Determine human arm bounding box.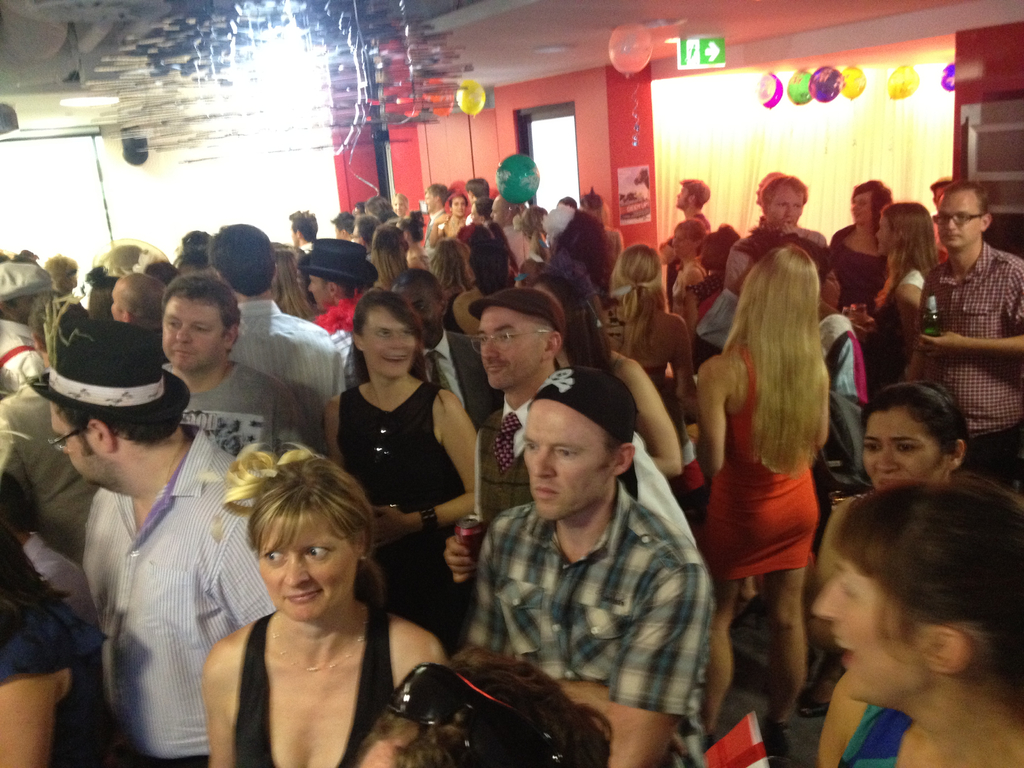
Determined: bbox=[718, 242, 753, 294].
